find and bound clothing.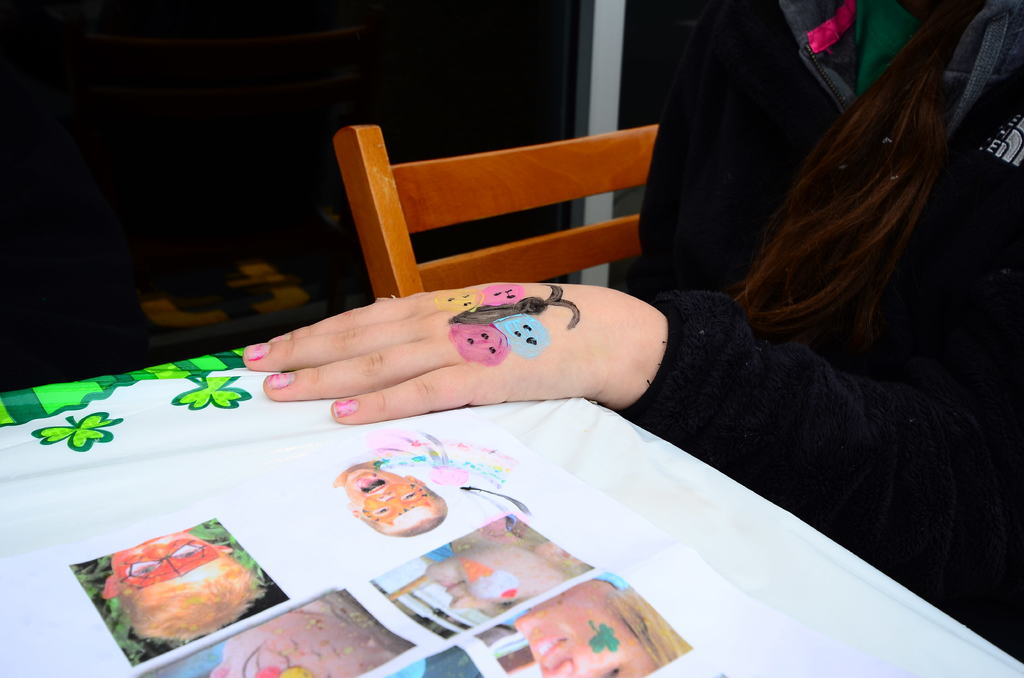
Bound: box(604, 4, 1023, 430).
